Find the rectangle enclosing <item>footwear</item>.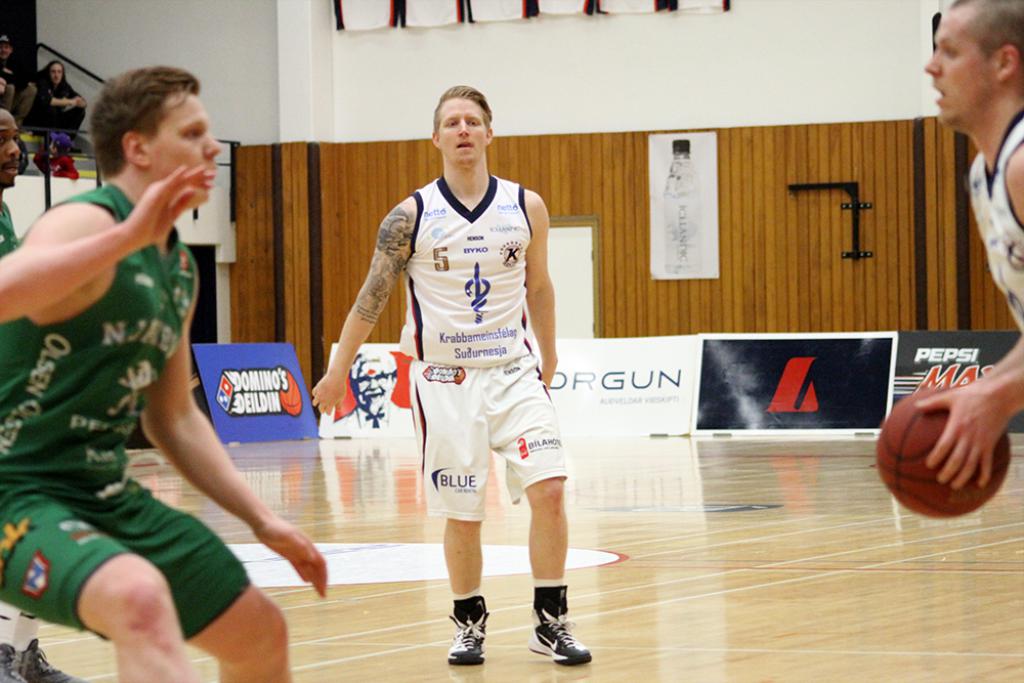
16:635:84:682.
